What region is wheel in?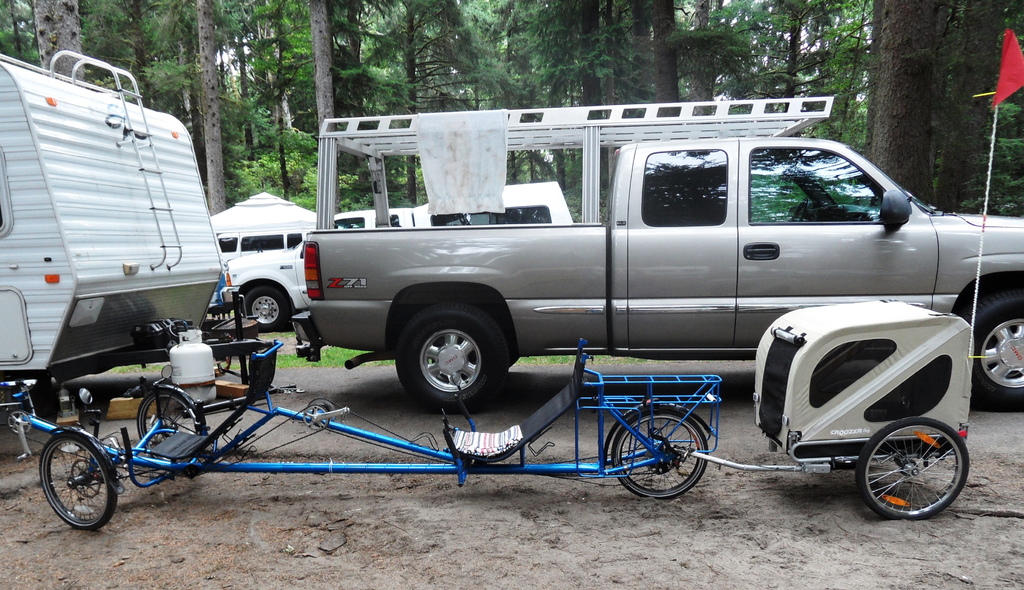
(957,292,1023,413).
